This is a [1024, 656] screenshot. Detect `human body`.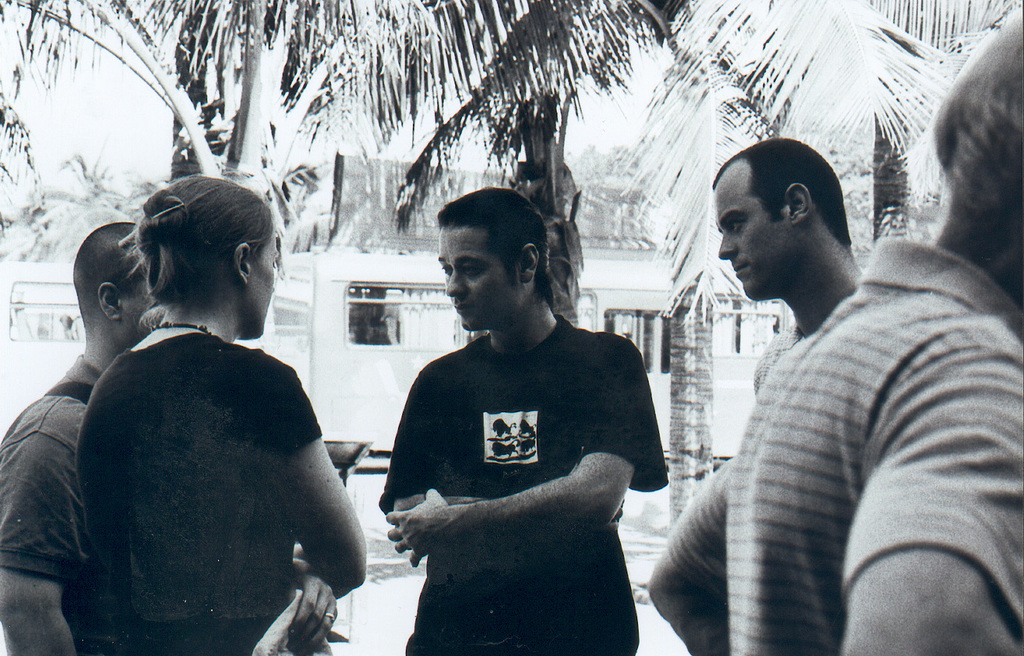
x1=381, y1=220, x2=675, y2=655.
